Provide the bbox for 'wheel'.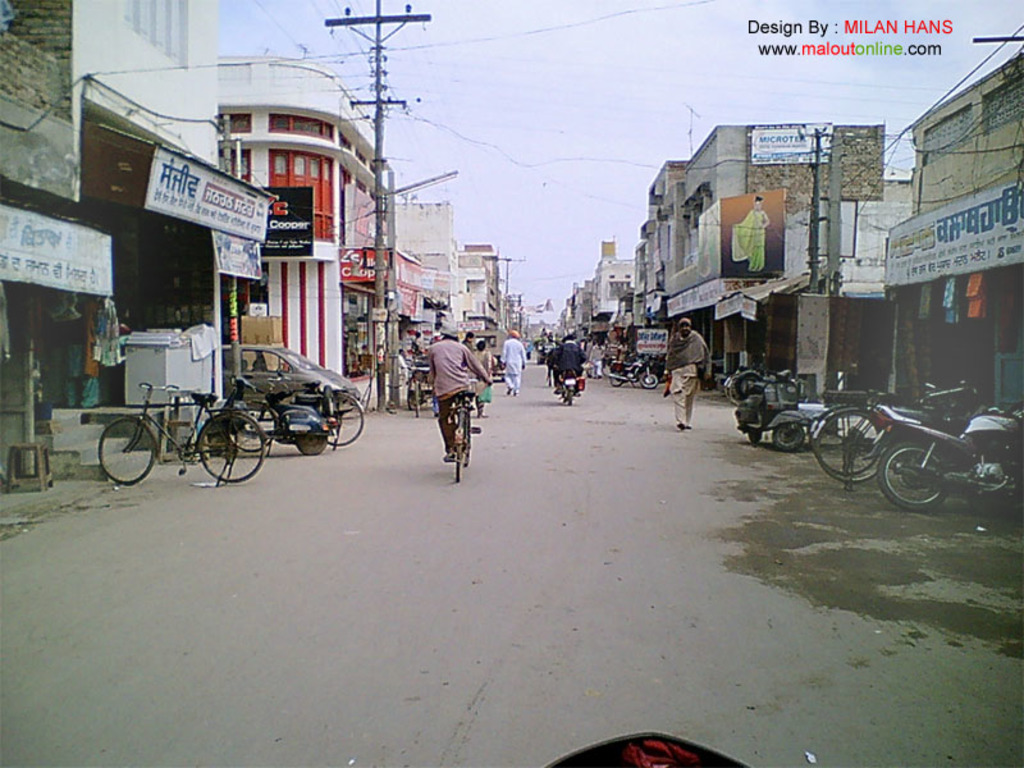
[x1=97, y1=416, x2=156, y2=484].
